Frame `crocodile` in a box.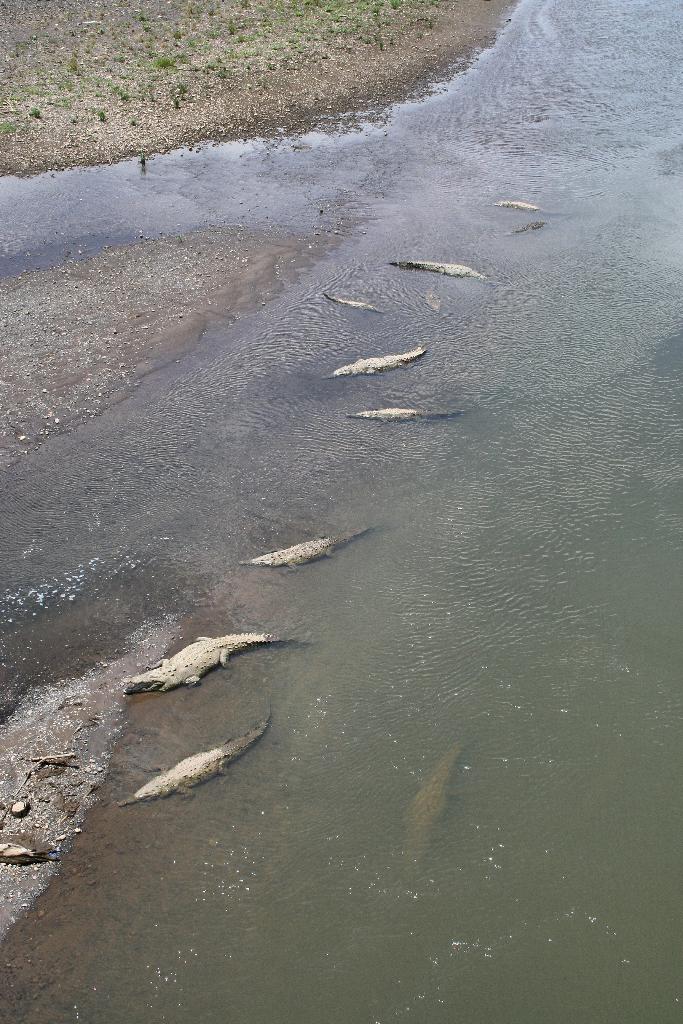
region(325, 294, 383, 312).
